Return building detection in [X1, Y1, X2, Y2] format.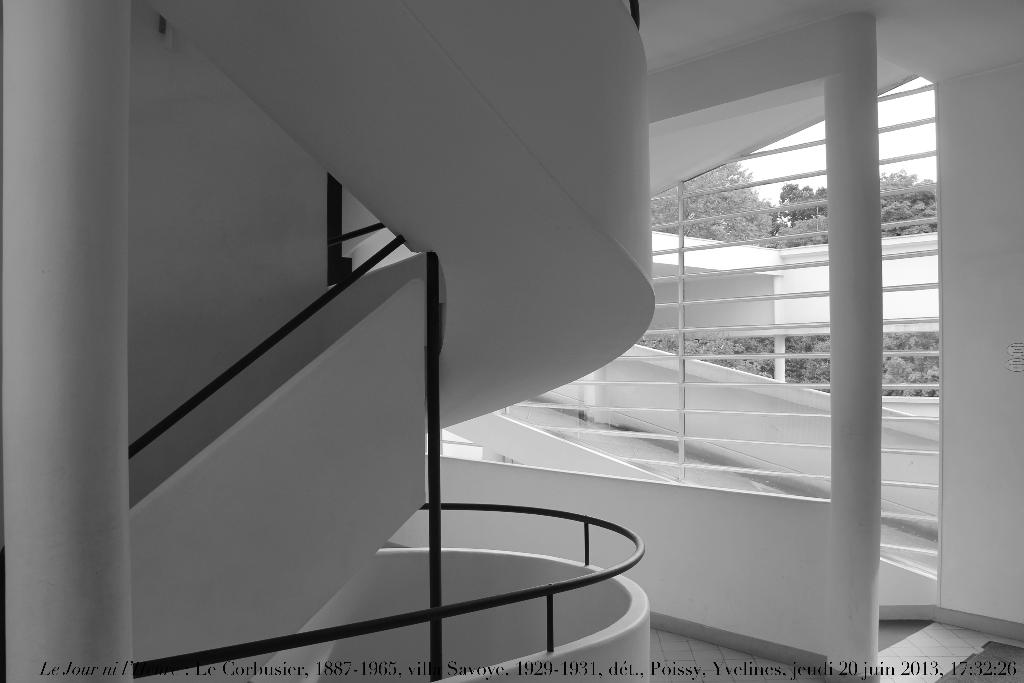
[0, 0, 1023, 682].
